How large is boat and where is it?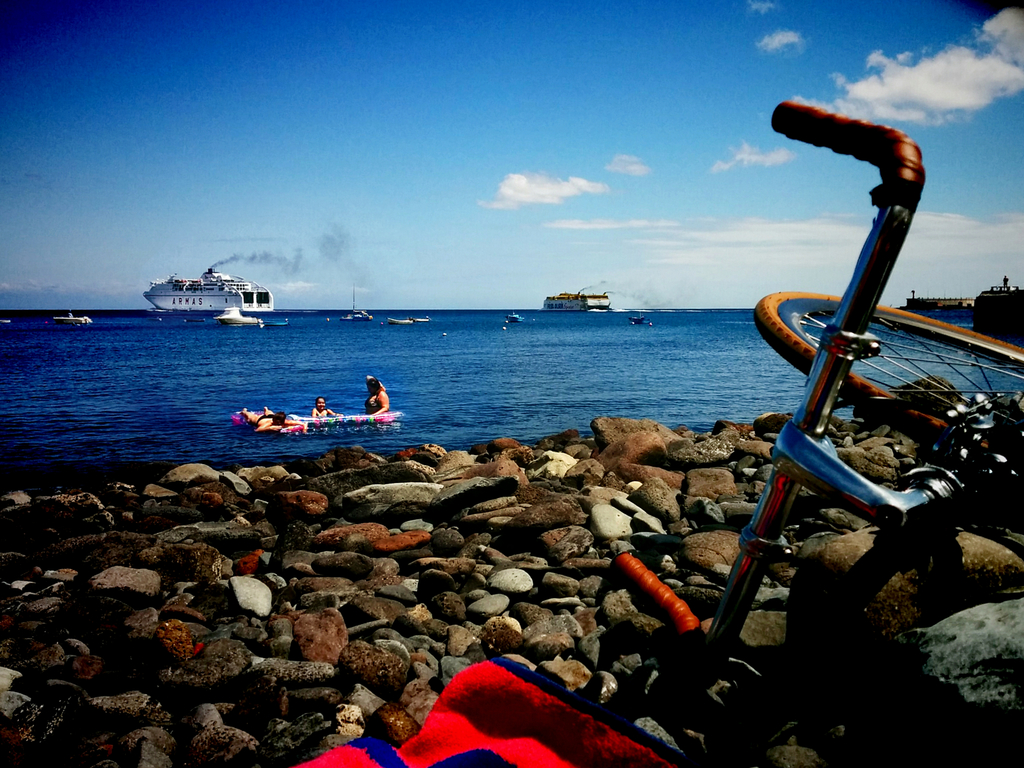
Bounding box: rect(628, 306, 645, 324).
